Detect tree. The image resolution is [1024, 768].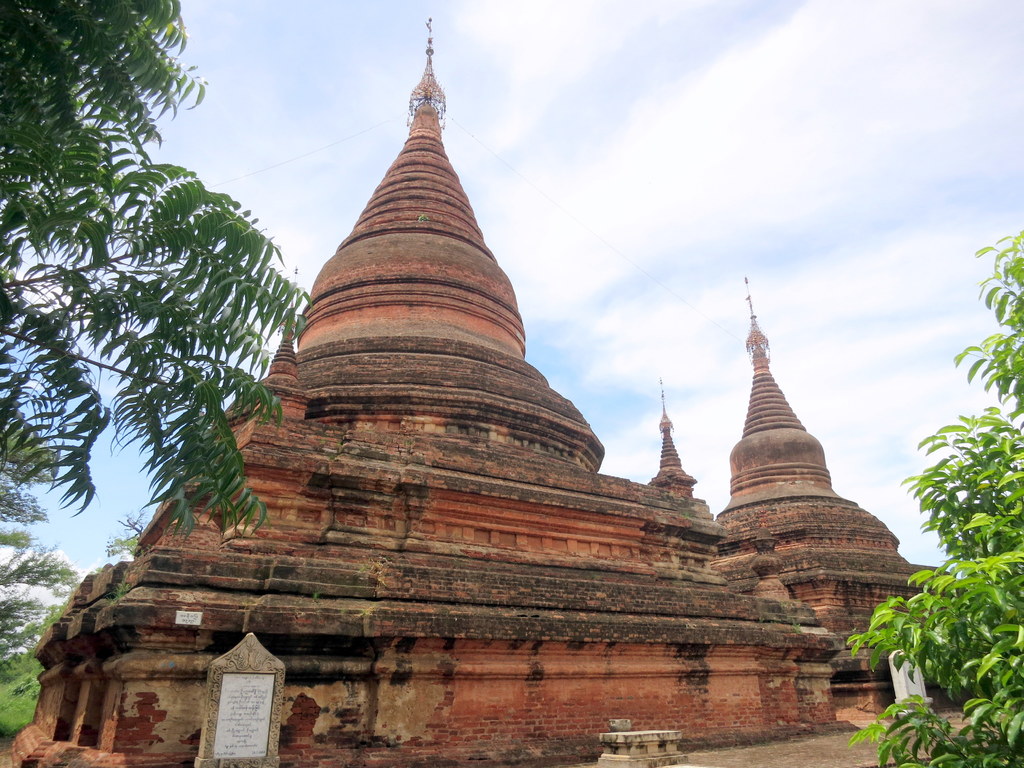
left=0, top=0, right=319, bottom=543.
